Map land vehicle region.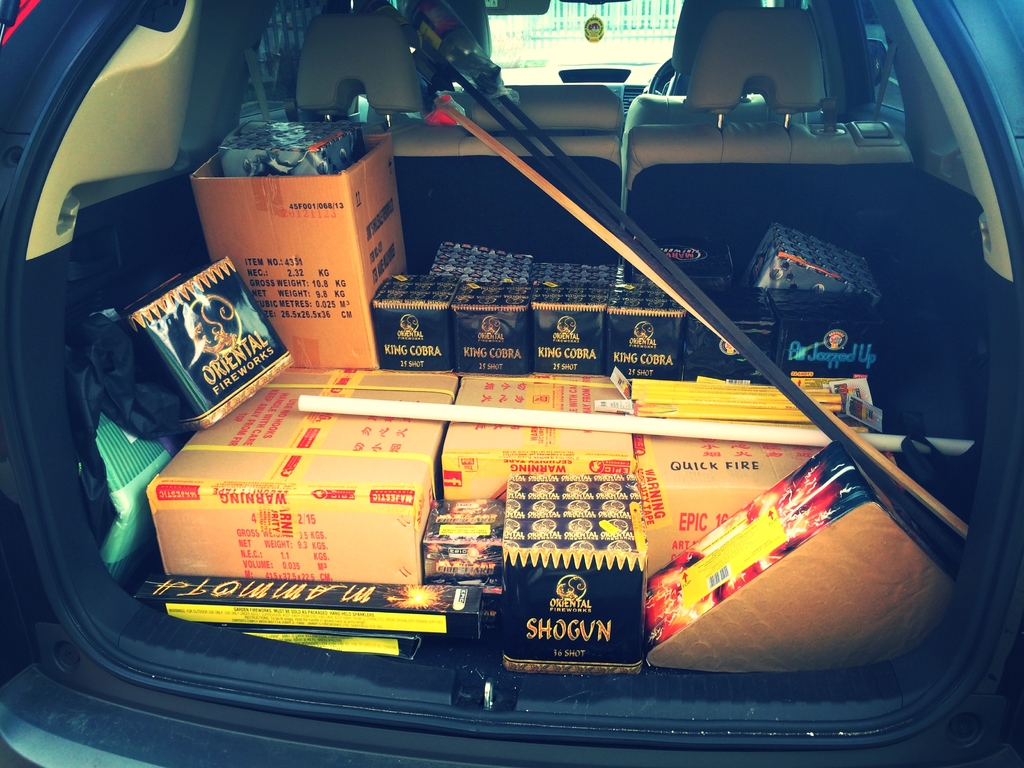
Mapped to x1=0 y1=0 x2=1023 y2=767.
